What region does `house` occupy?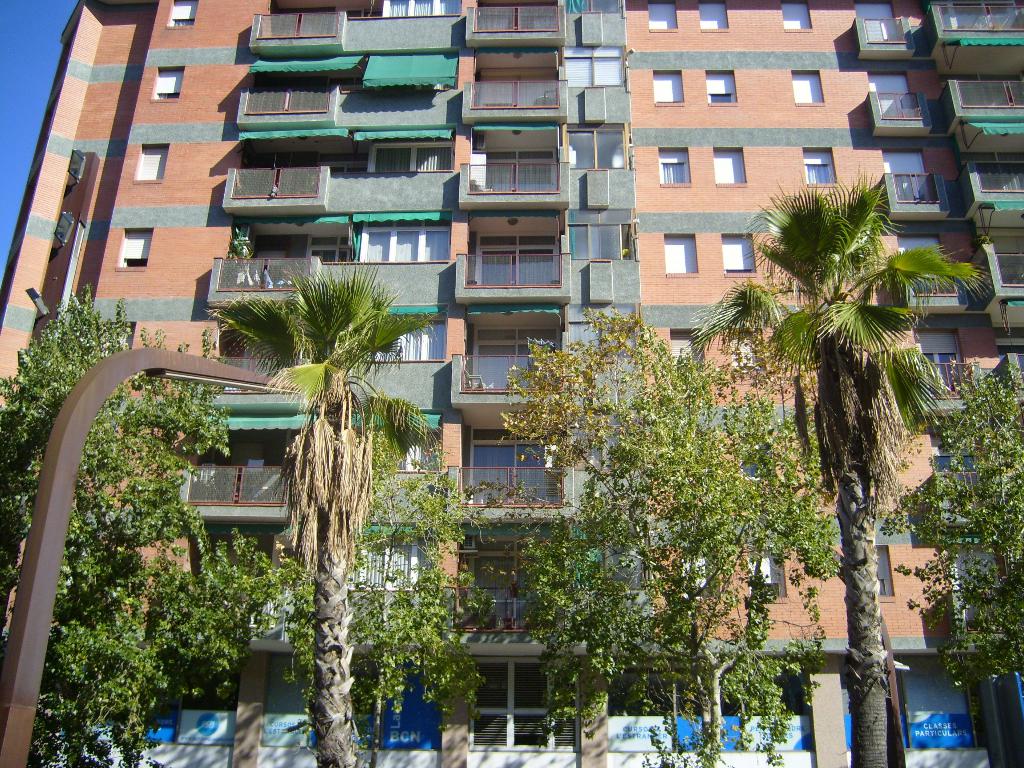
Rect(0, 1, 1023, 767).
